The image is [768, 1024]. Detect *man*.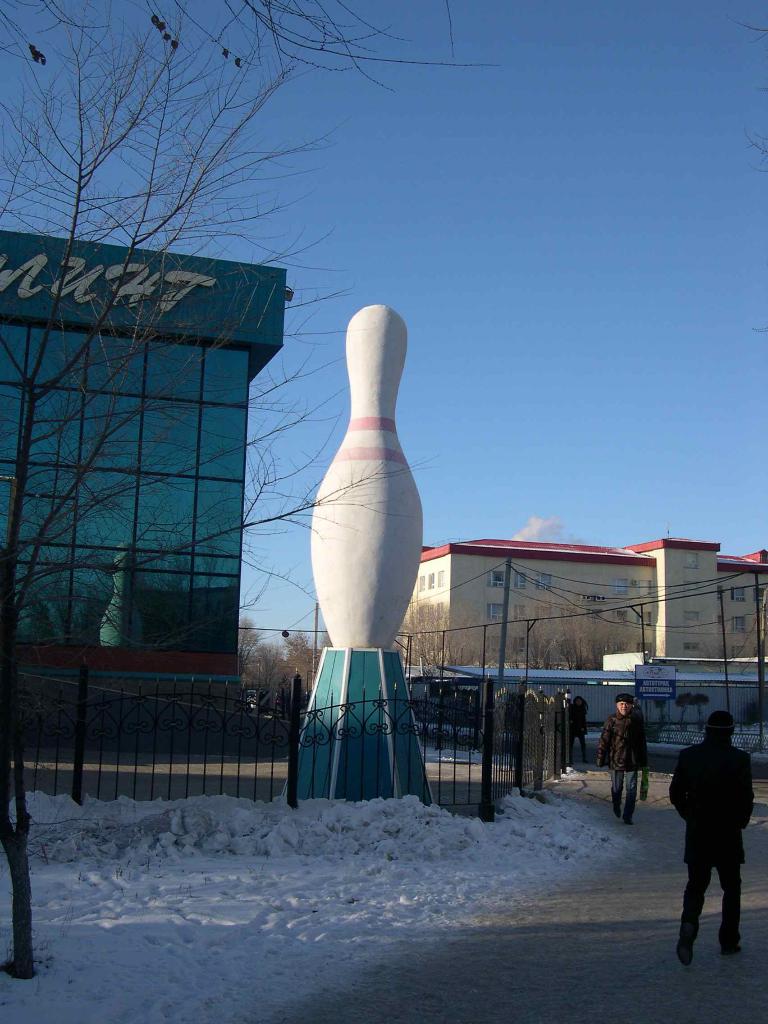
Detection: rect(595, 692, 650, 825).
